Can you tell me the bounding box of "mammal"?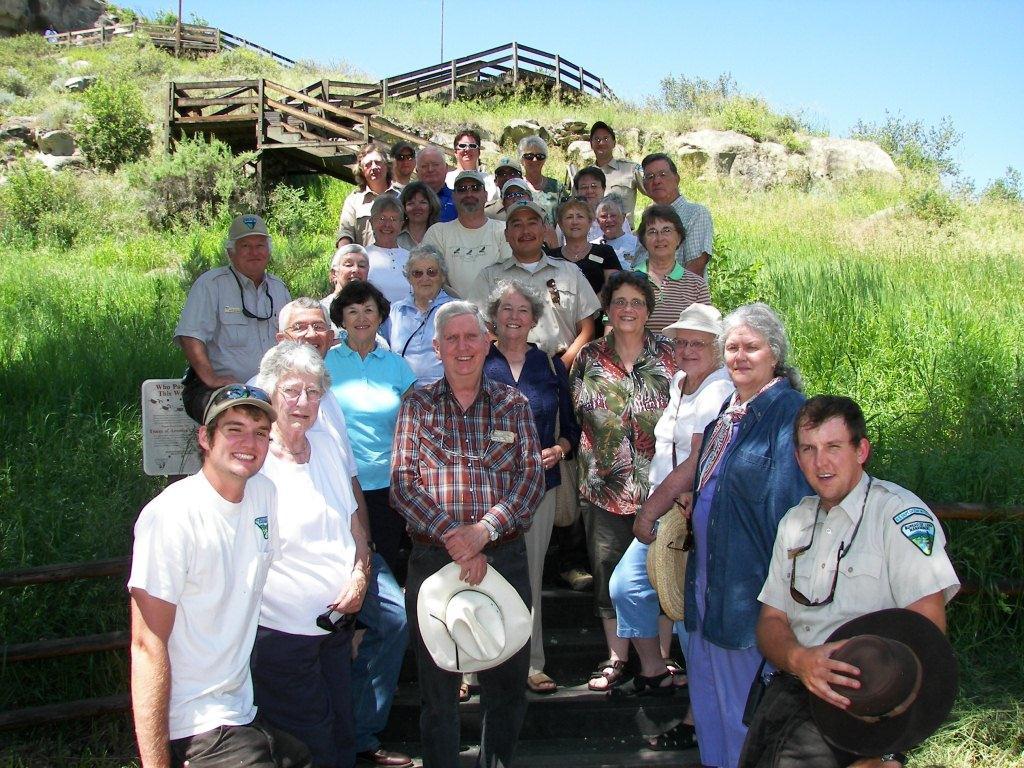
box(466, 196, 605, 592).
